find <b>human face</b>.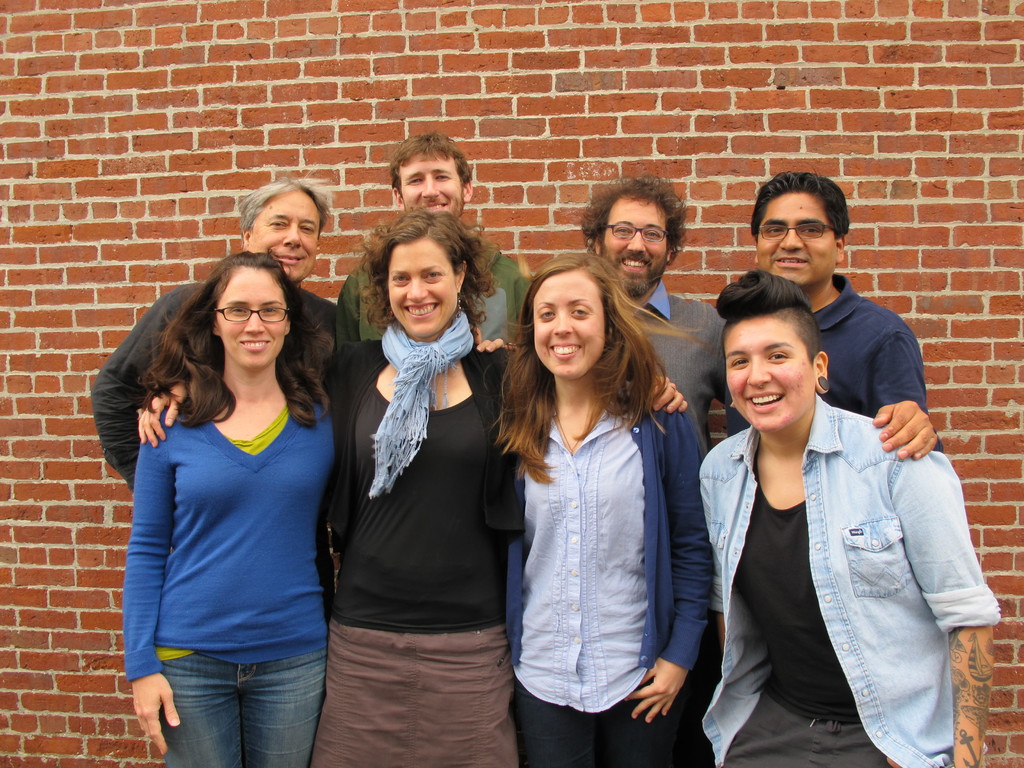
604/188/672/298.
